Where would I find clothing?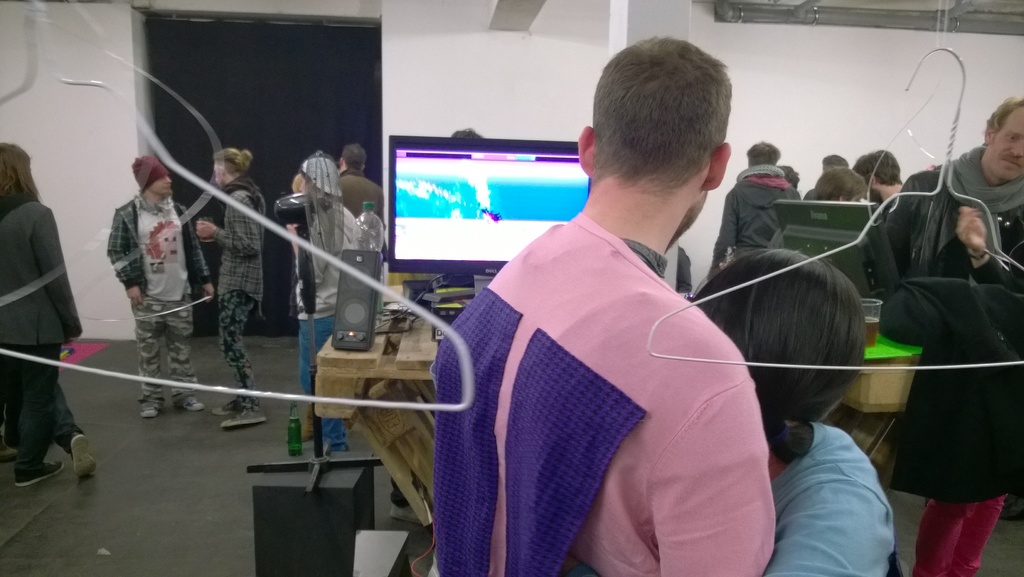
At detection(880, 142, 1023, 575).
